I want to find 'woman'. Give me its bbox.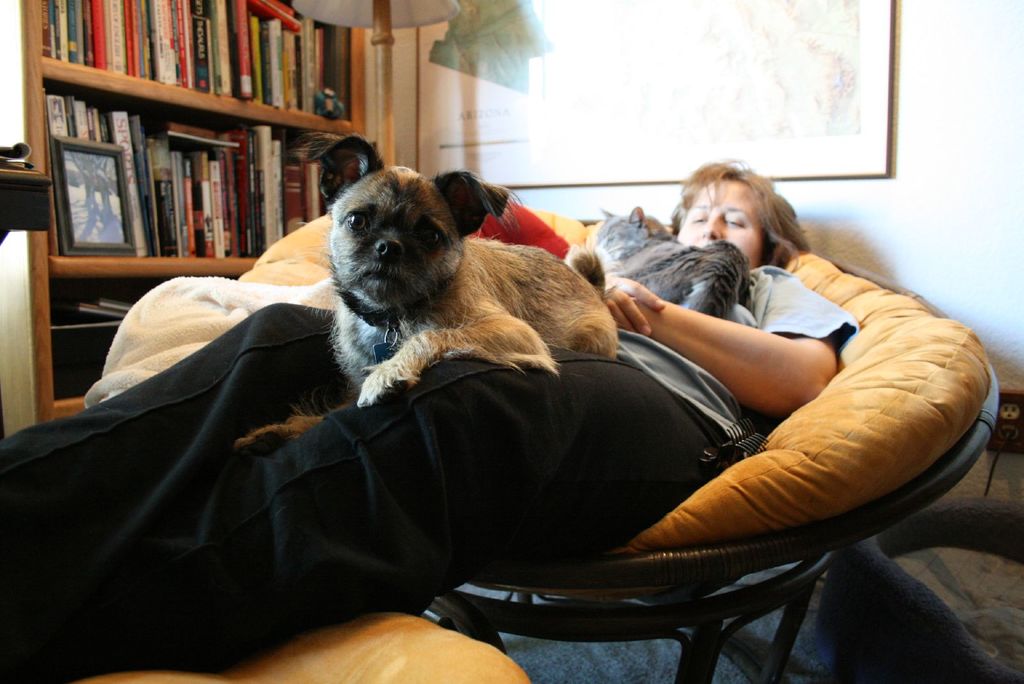
3, 156, 818, 678.
